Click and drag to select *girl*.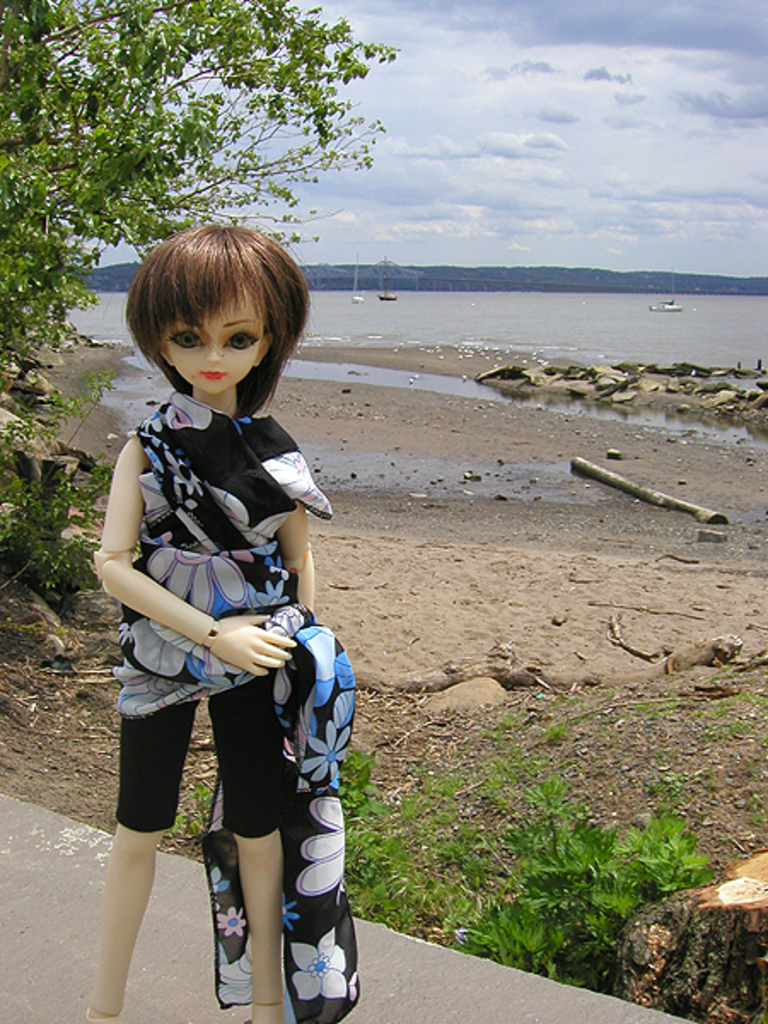
Selection: (left=82, top=230, right=324, bottom=1022).
